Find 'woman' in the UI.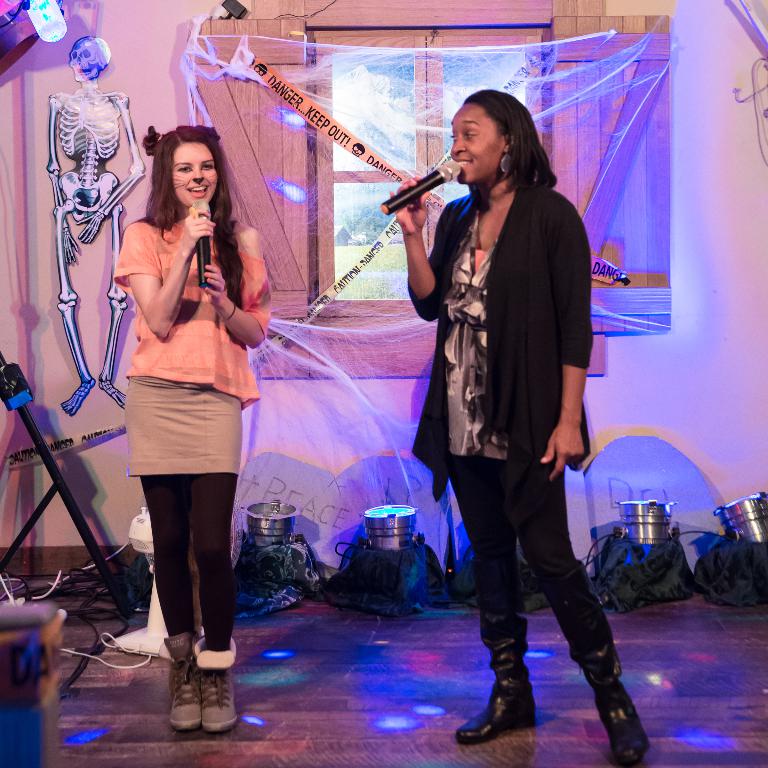
UI element at rect(101, 120, 279, 696).
